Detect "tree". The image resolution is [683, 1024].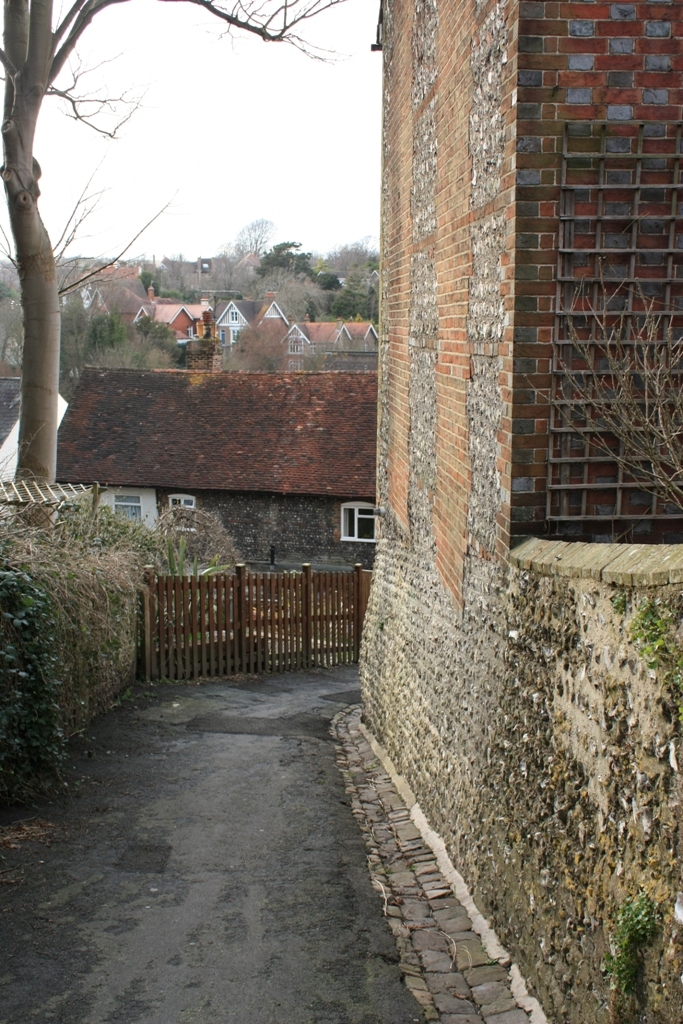
<bbox>139, 268, 157, 298</bbox>.
